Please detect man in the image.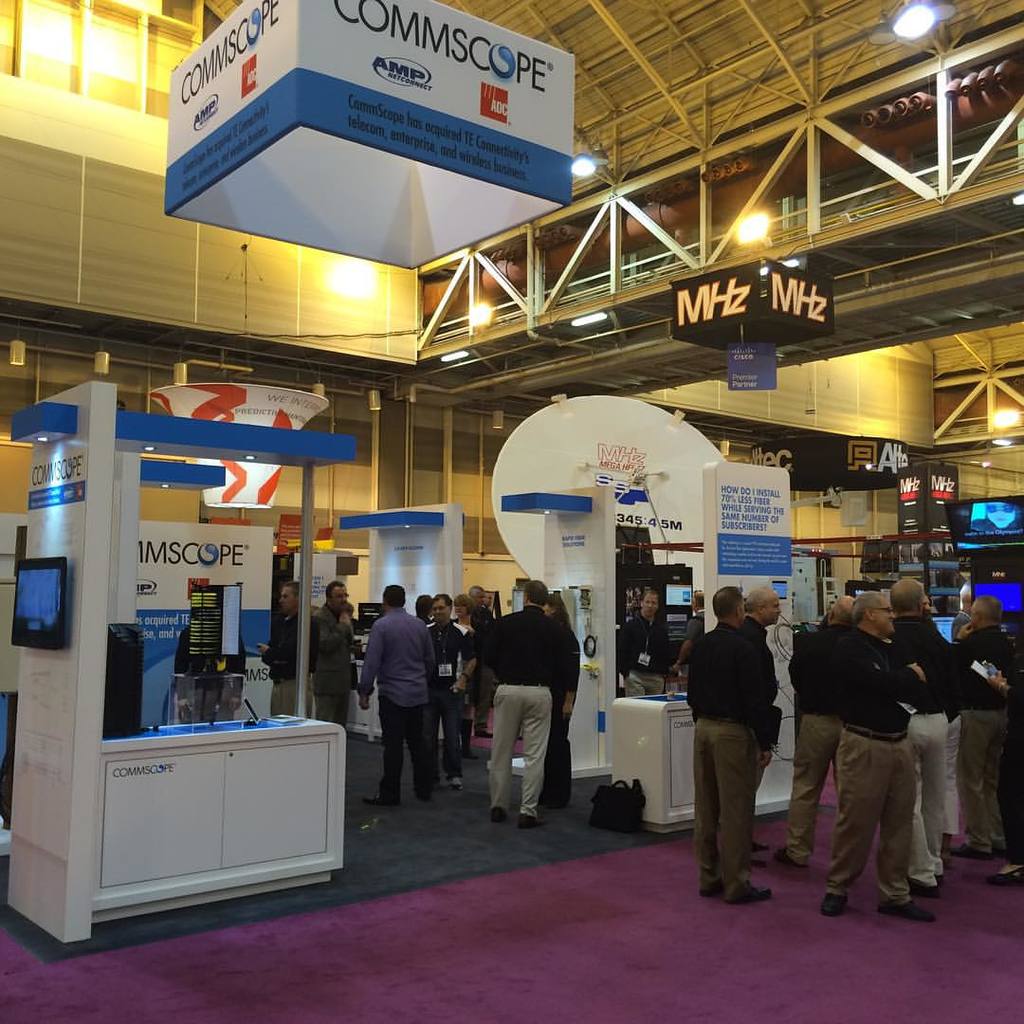
[486,582,571,828].
